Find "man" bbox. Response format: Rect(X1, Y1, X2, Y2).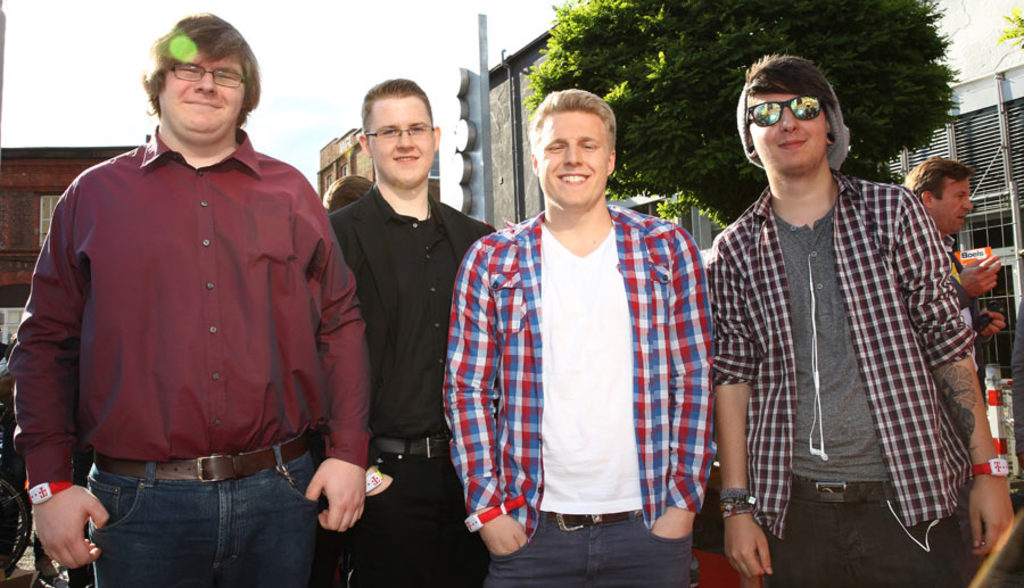
Rect(10, 32, 368, 560).
